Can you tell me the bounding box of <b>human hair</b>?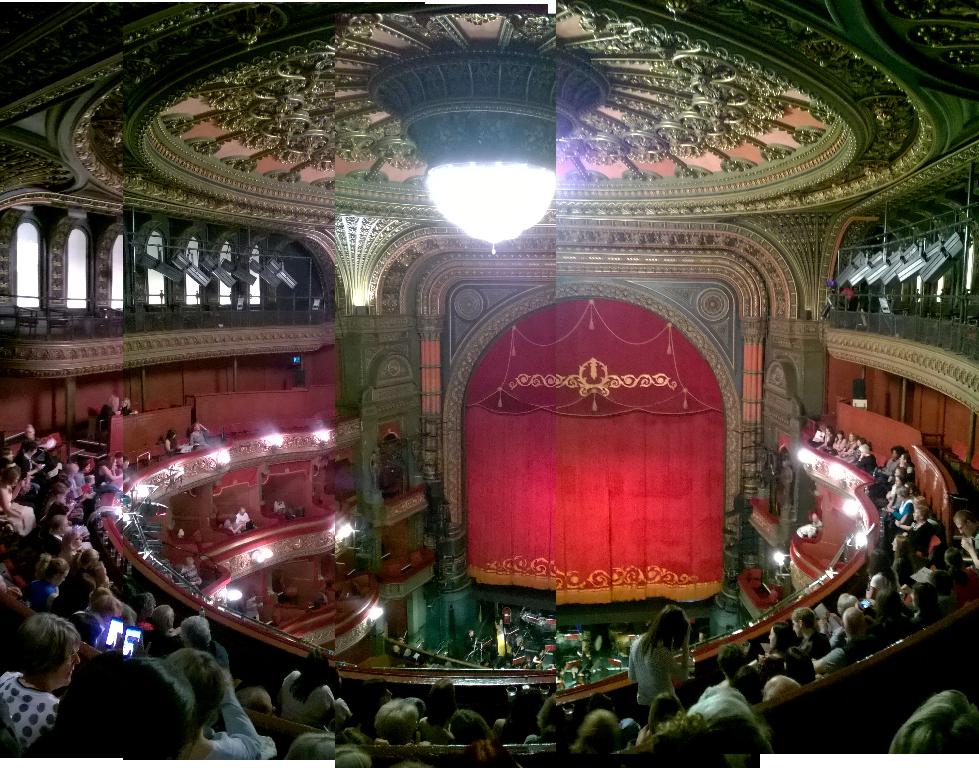
(422, 677, 455, 718).
